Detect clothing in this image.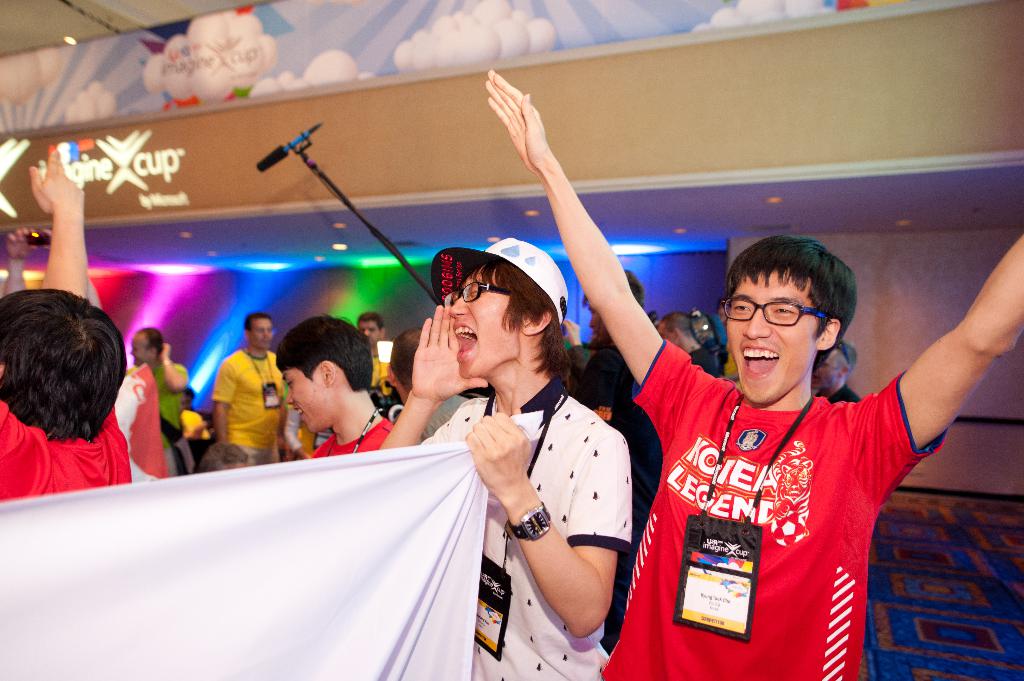
Detection: BBox(598, 333, 937, 680).
